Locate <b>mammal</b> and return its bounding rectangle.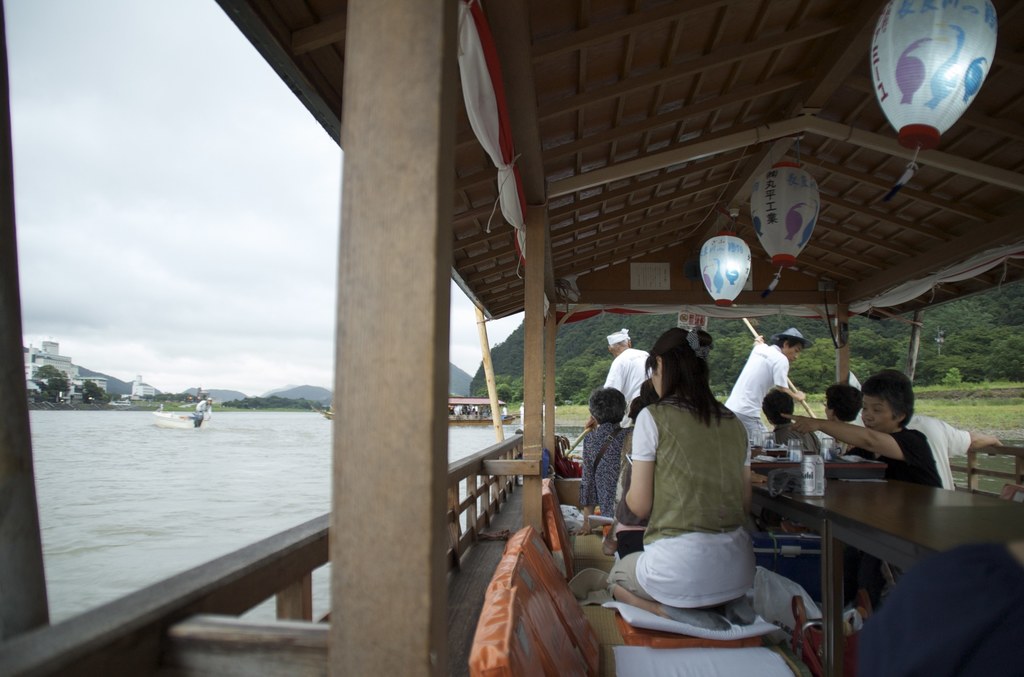
(906,413,1007,485).
